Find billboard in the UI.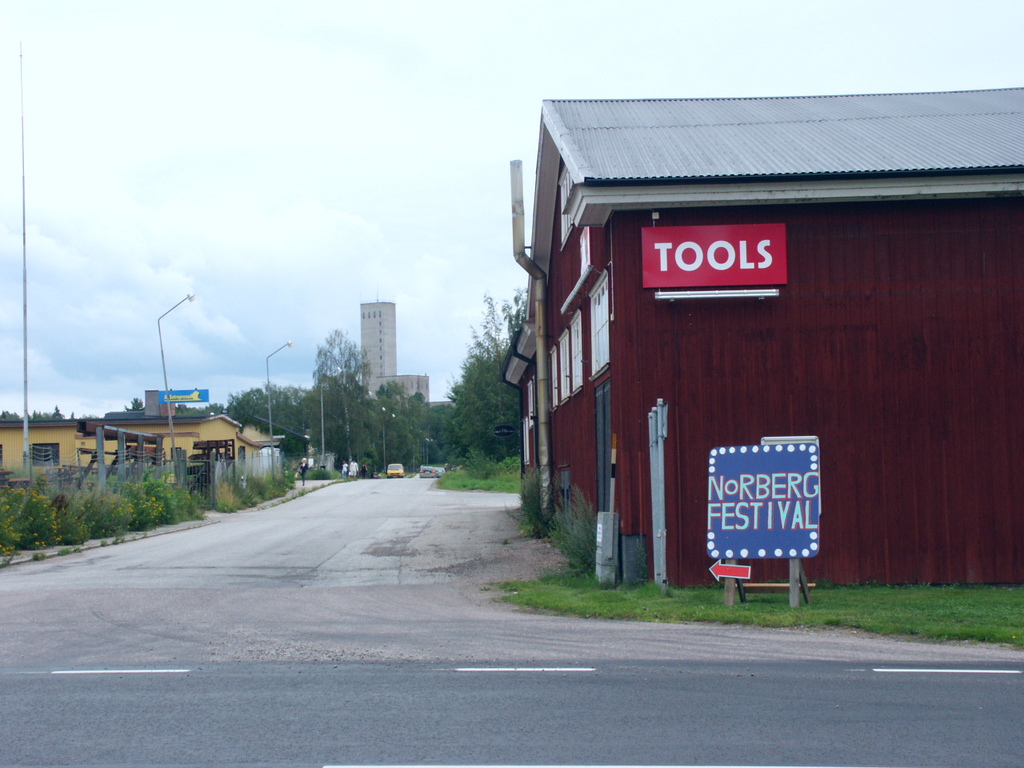
UI element at 158 384 213 402.
